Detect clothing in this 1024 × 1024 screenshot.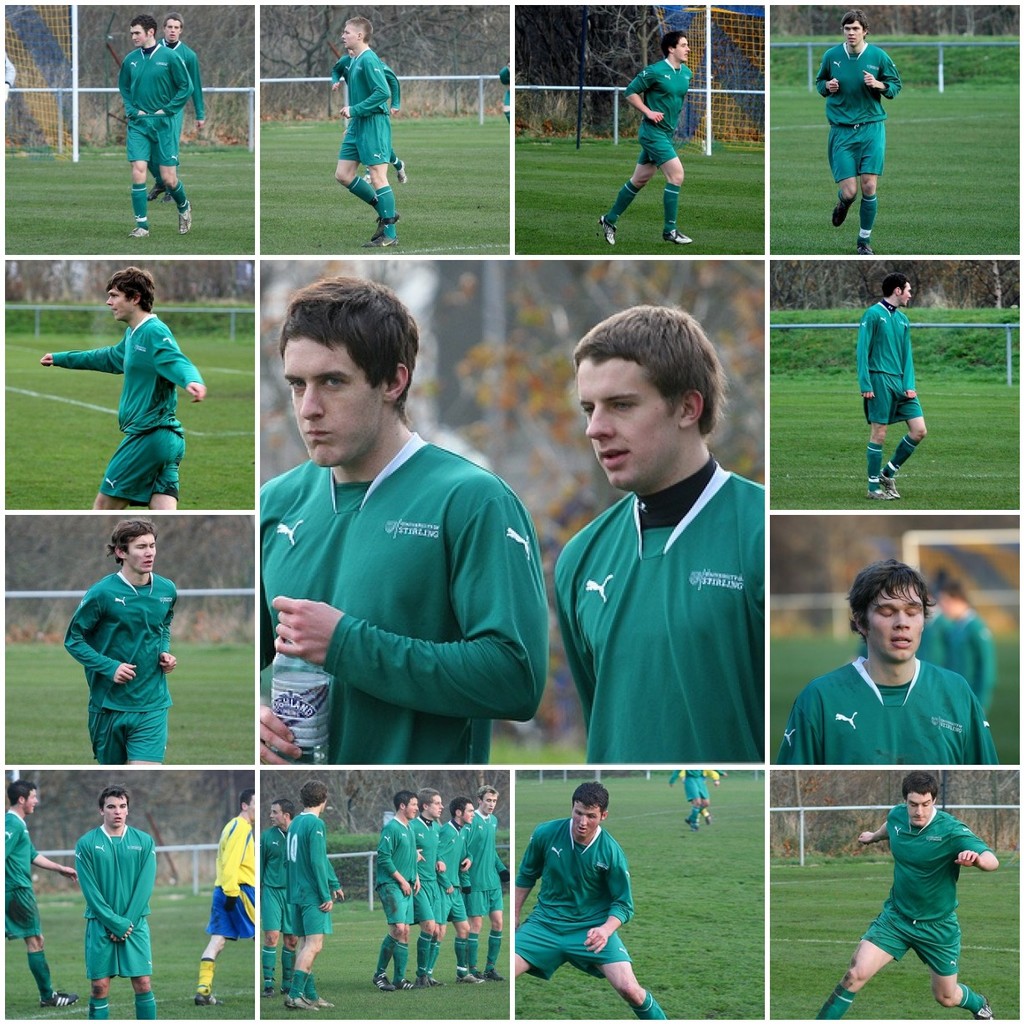
Detection: select_region(676, 772, 708, 799).
